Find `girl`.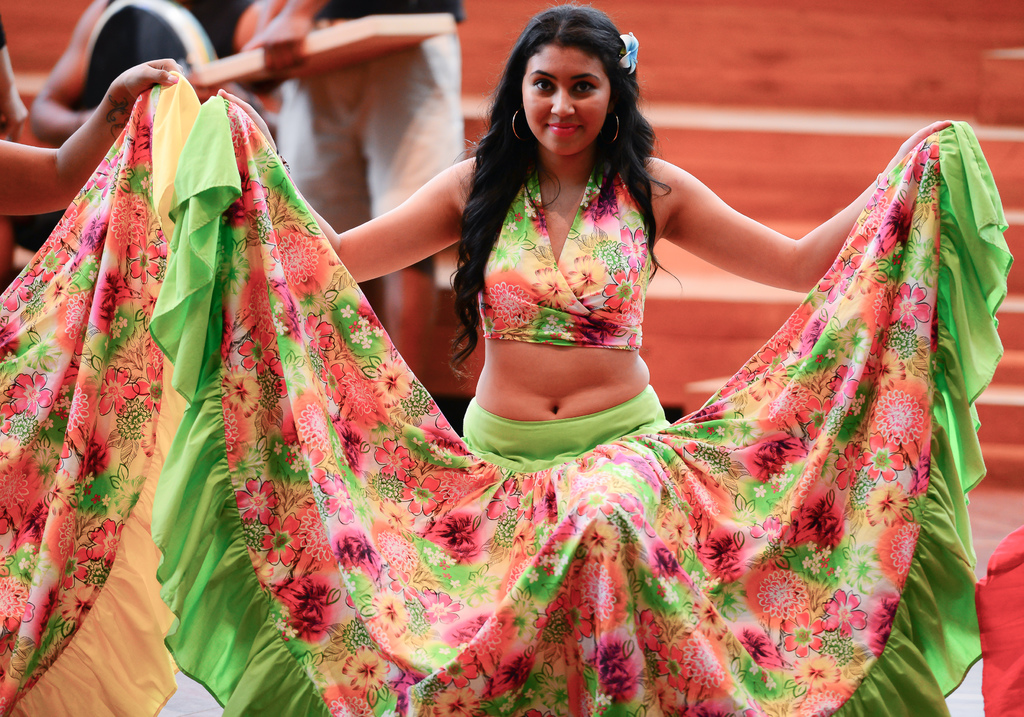
left=141, top=0, right=1014, bottom=716.
